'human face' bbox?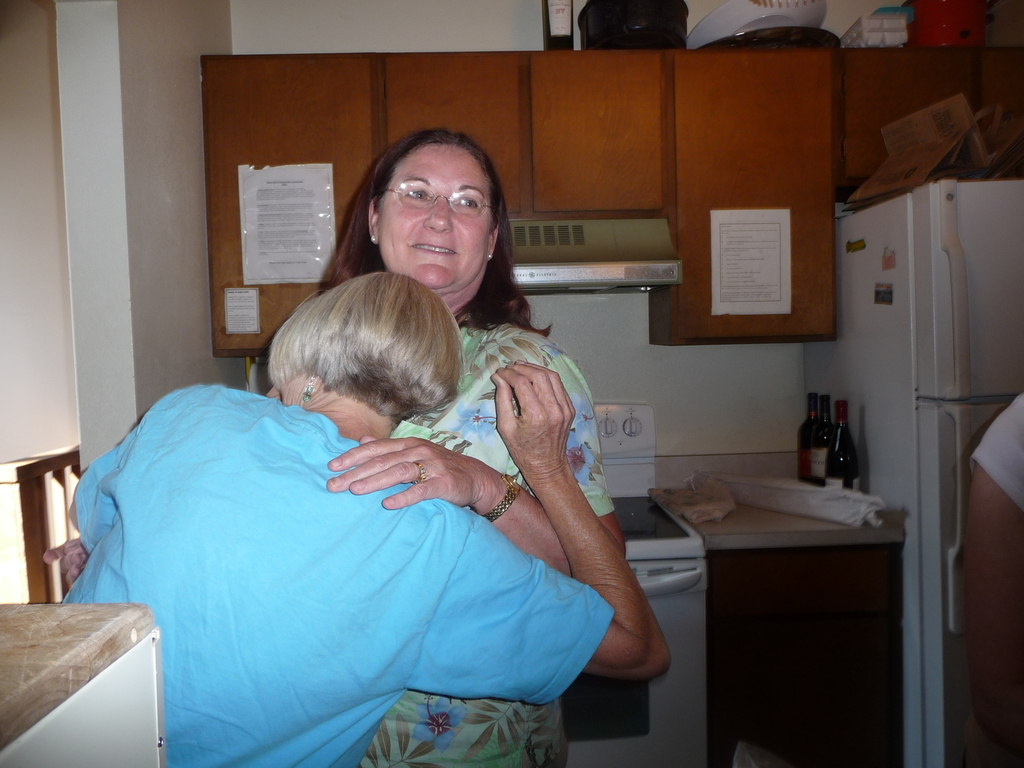
[375,141,500,296]
